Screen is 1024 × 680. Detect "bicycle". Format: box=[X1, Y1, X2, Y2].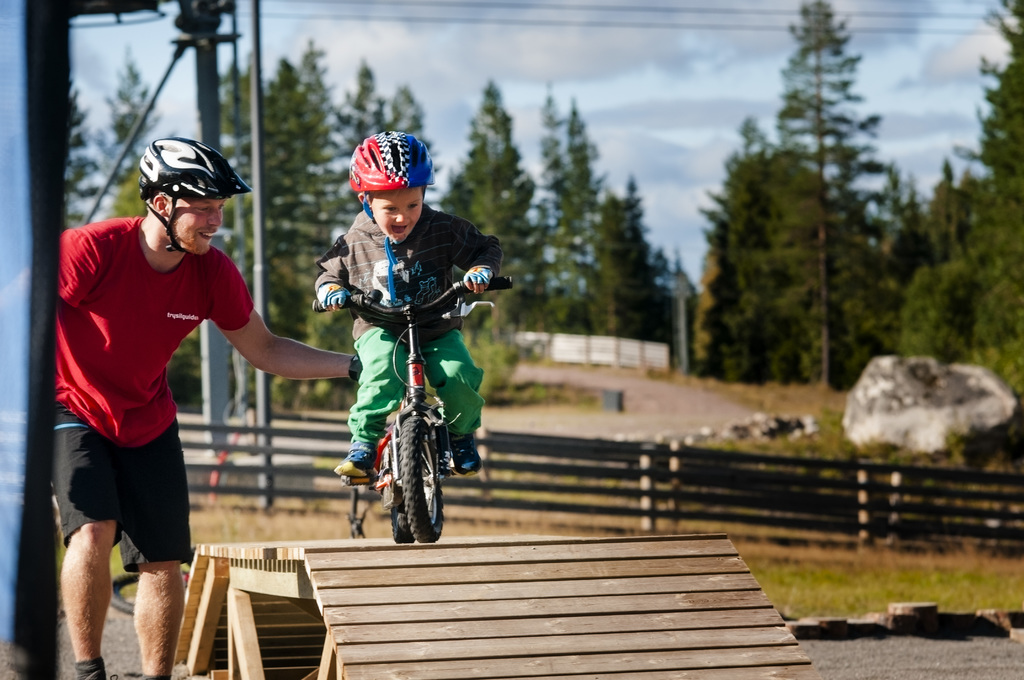
box=[319, 254, 495, 559].
